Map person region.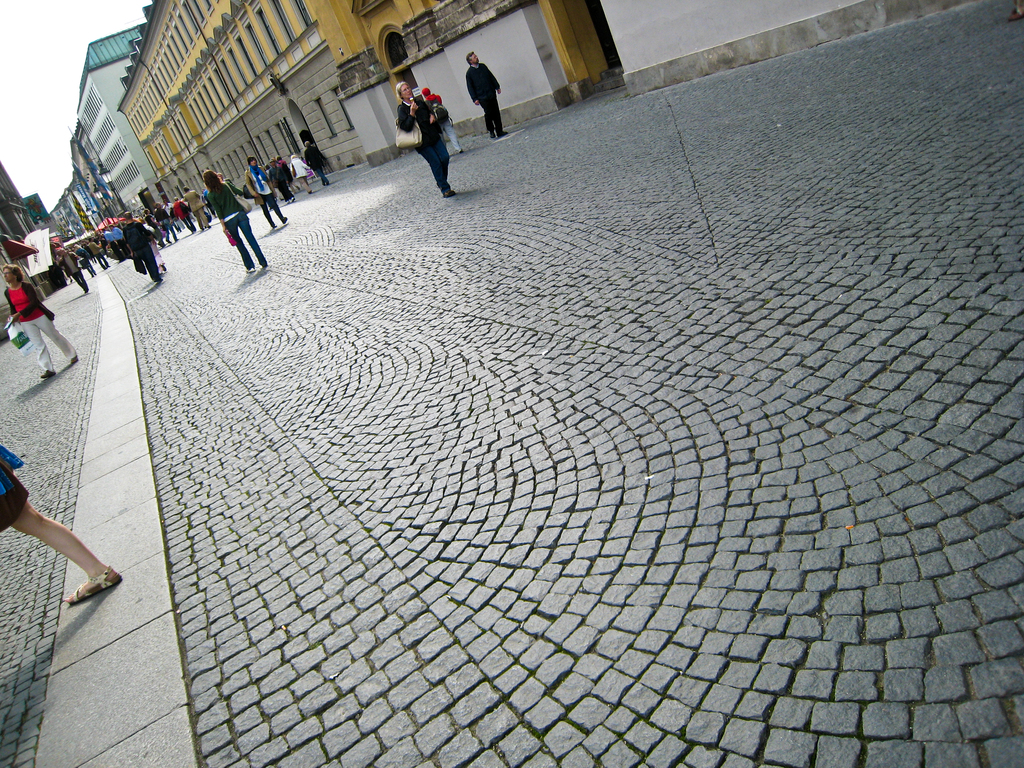
Mapped to select_region(0, 444, 120, 603).
